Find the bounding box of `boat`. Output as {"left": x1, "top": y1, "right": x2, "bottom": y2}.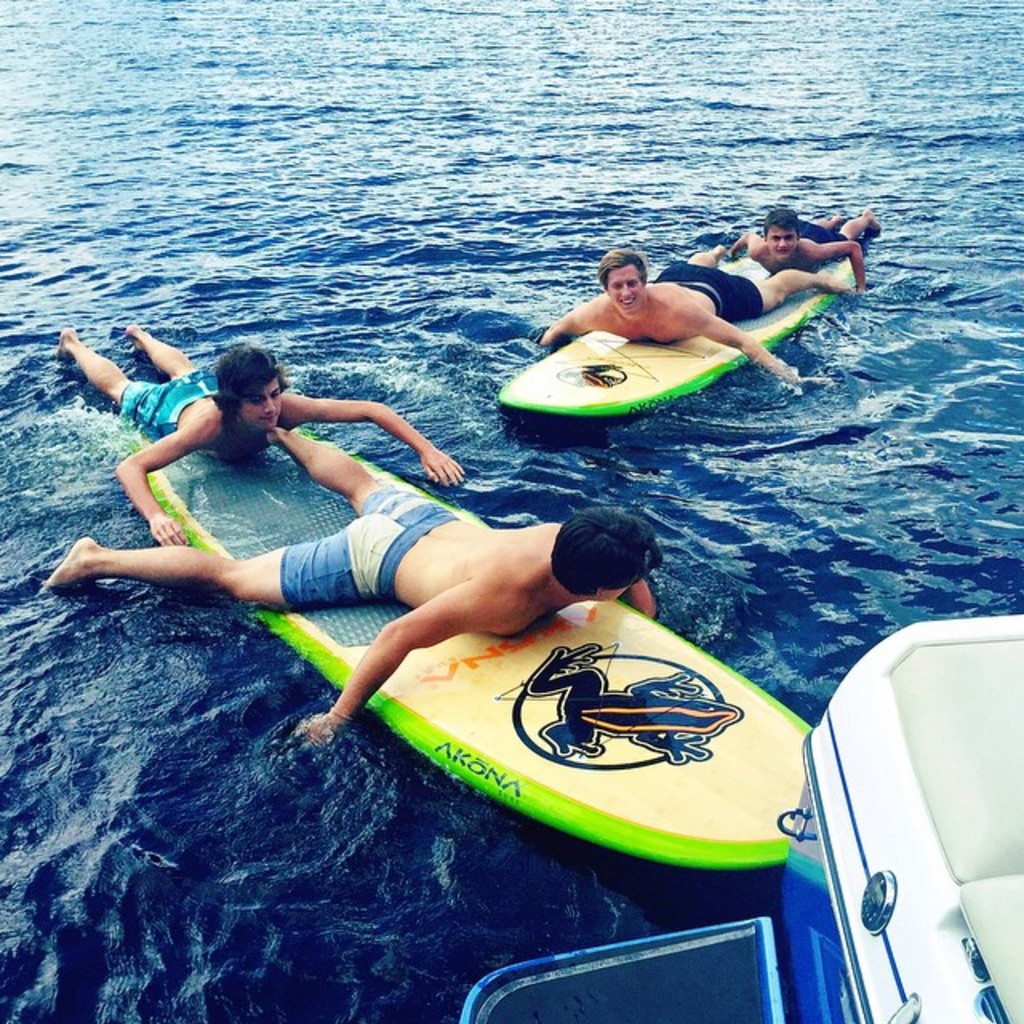
{"left": 474, "top": 622, "right": 1022, "bottom": 1022}.
